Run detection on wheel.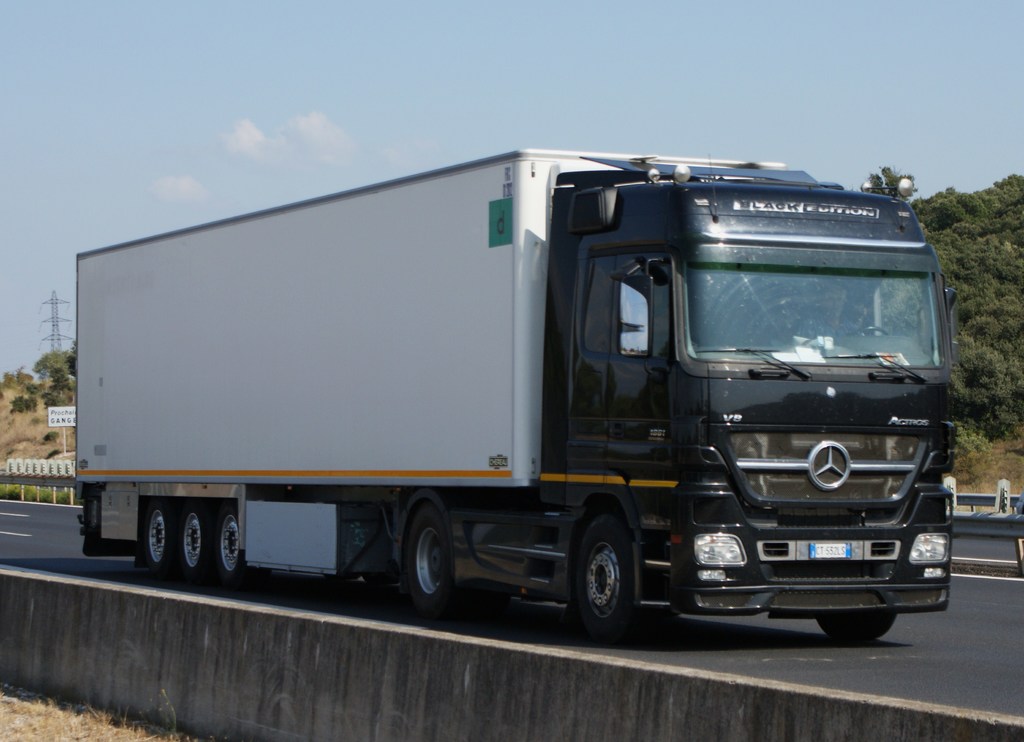
Result: [x1=177, y1=507, x2=218, y2=577].
